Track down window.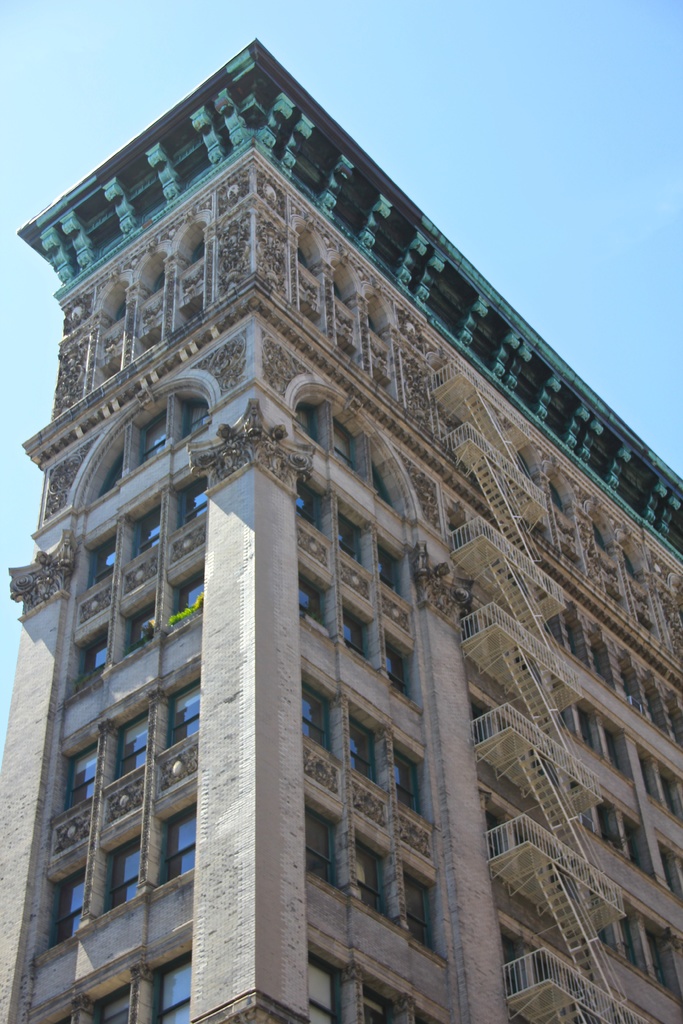
Tracked to BBox(89, 529, 117, 586).
